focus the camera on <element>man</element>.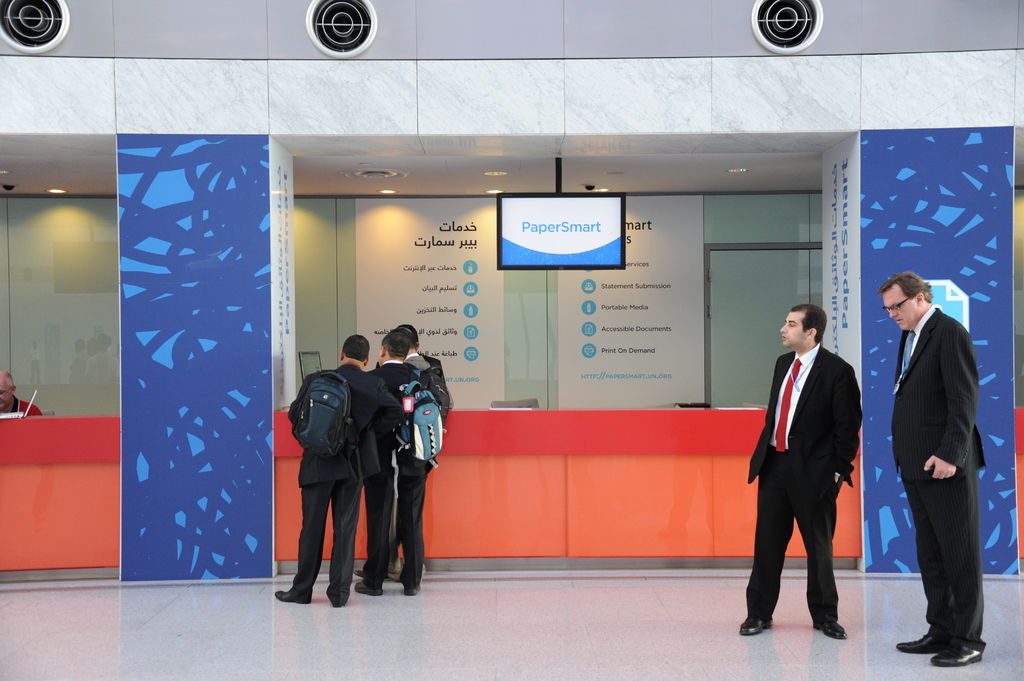
Focus region: l=360, t=326, r=438, b=582.
